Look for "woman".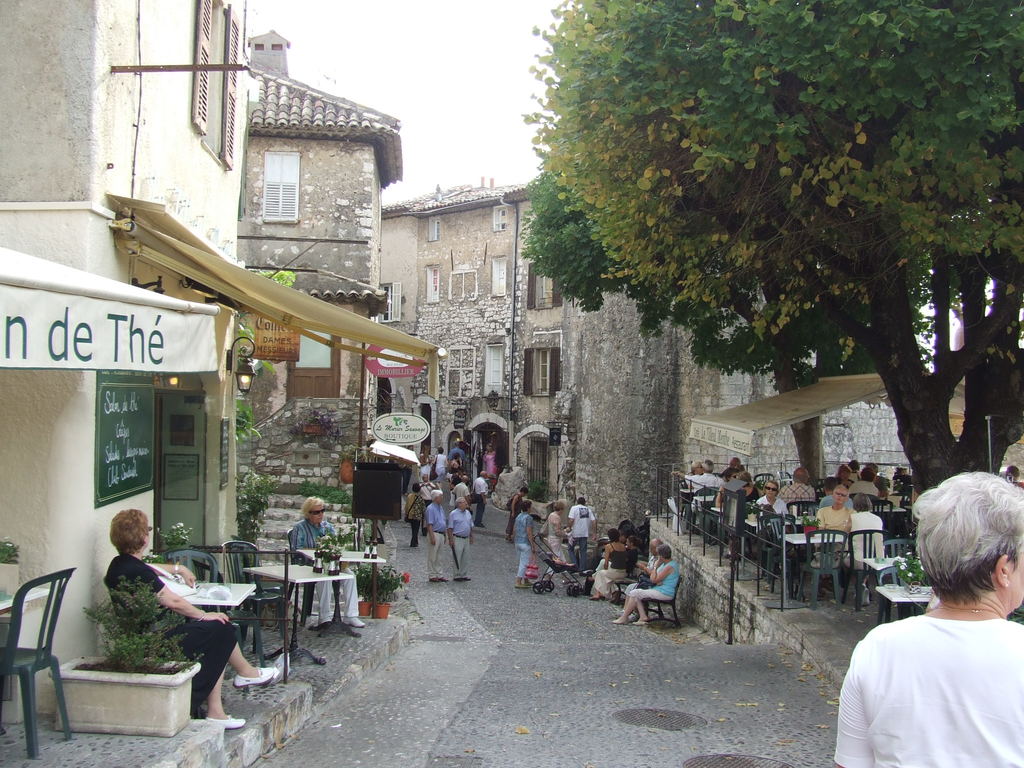
Found: l=832, t=465, r=1023, b=767.
